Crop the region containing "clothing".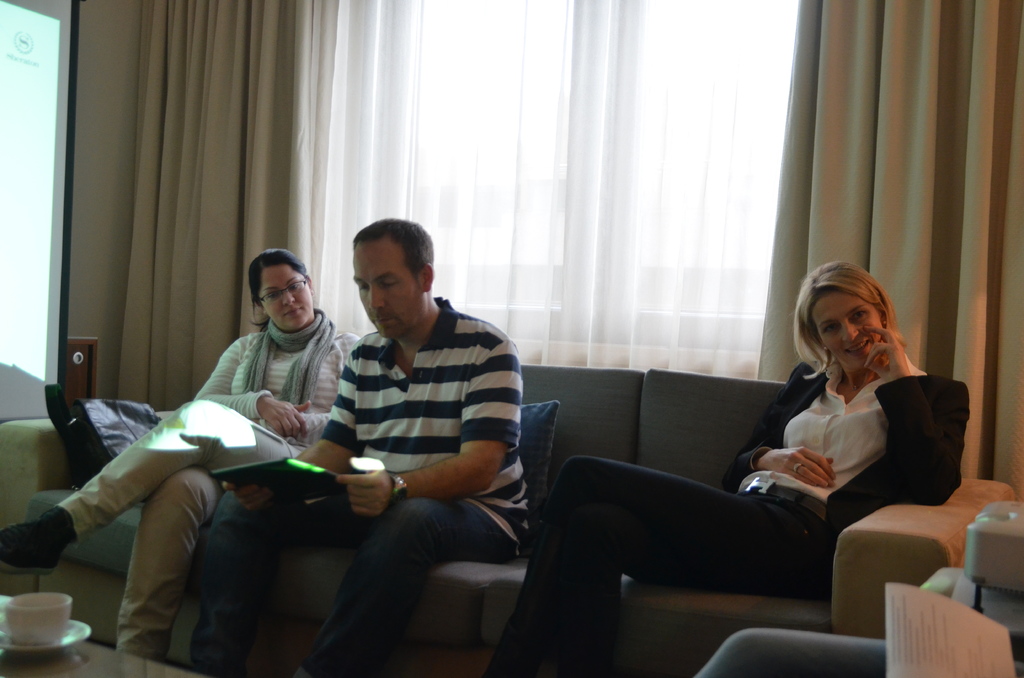
Crop region: {"left": 57, "top": 310, "right": 361, "bottom": 665}.
